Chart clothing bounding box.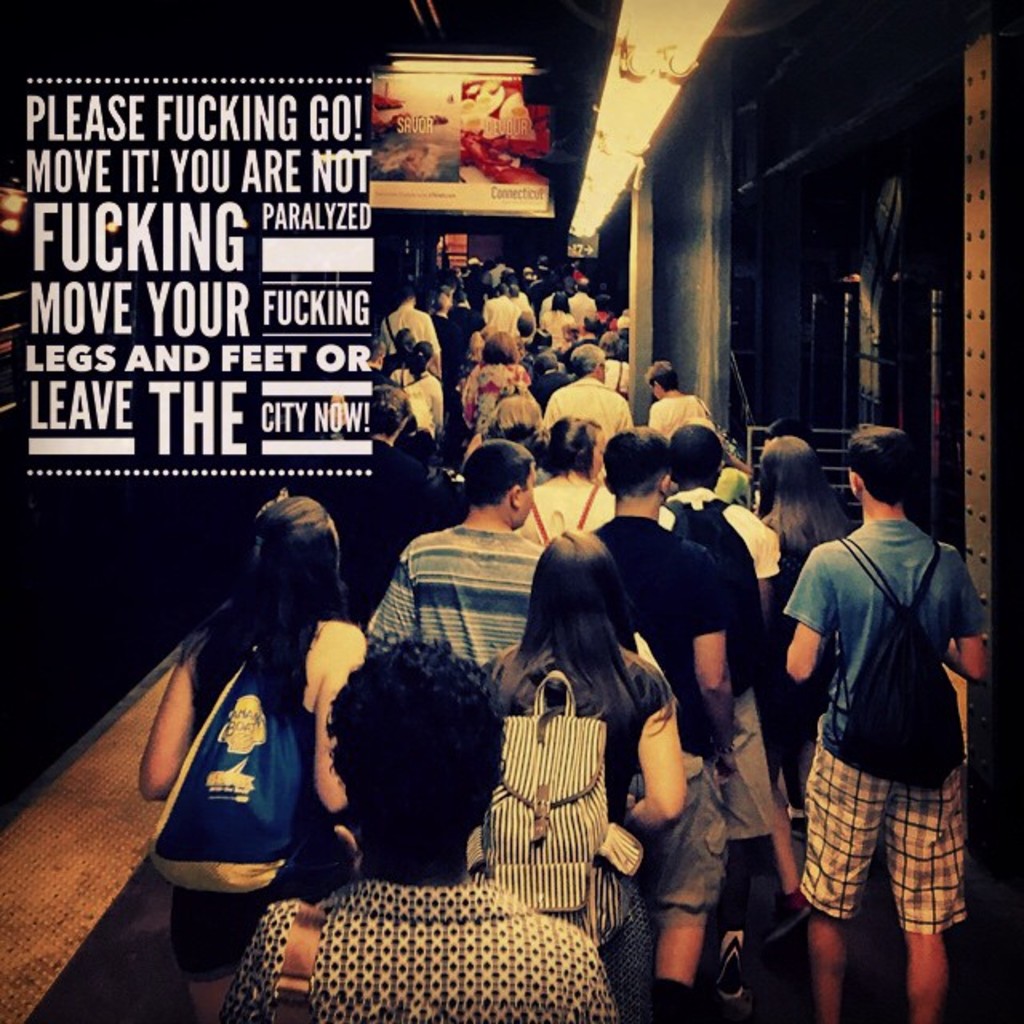
Charted: pyautogui.locateOnScreen(526, 371, 638, 453).
